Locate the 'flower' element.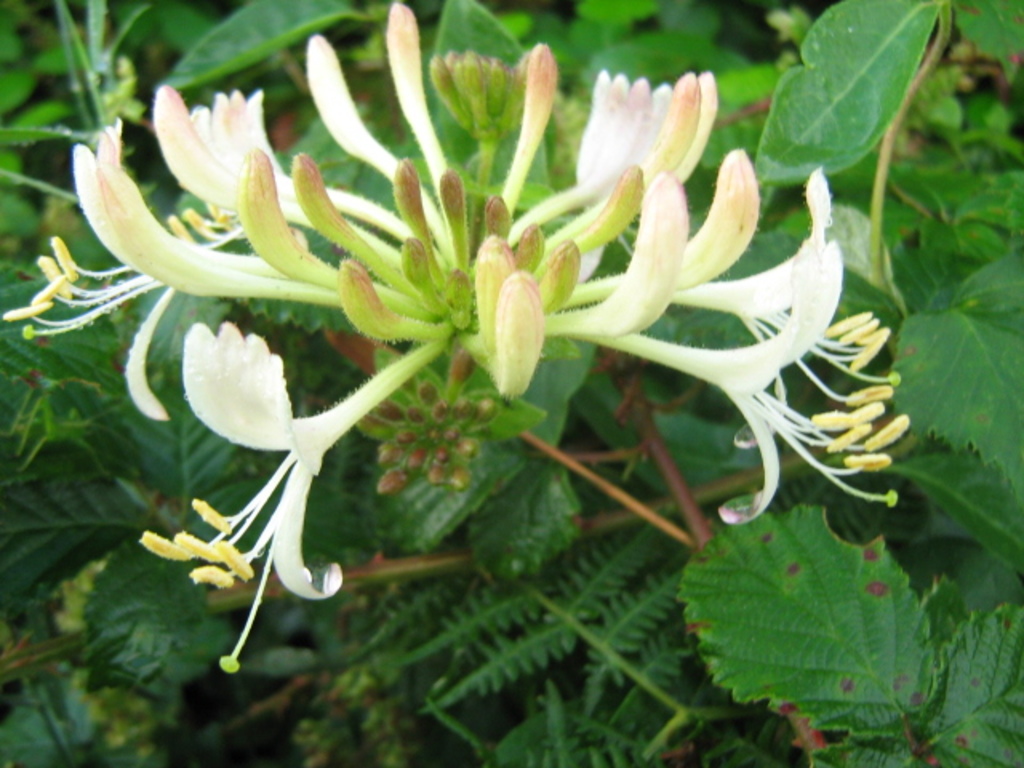
Element bbox: pyautogui.locateOnScreen(138, 317, 435, 677).
